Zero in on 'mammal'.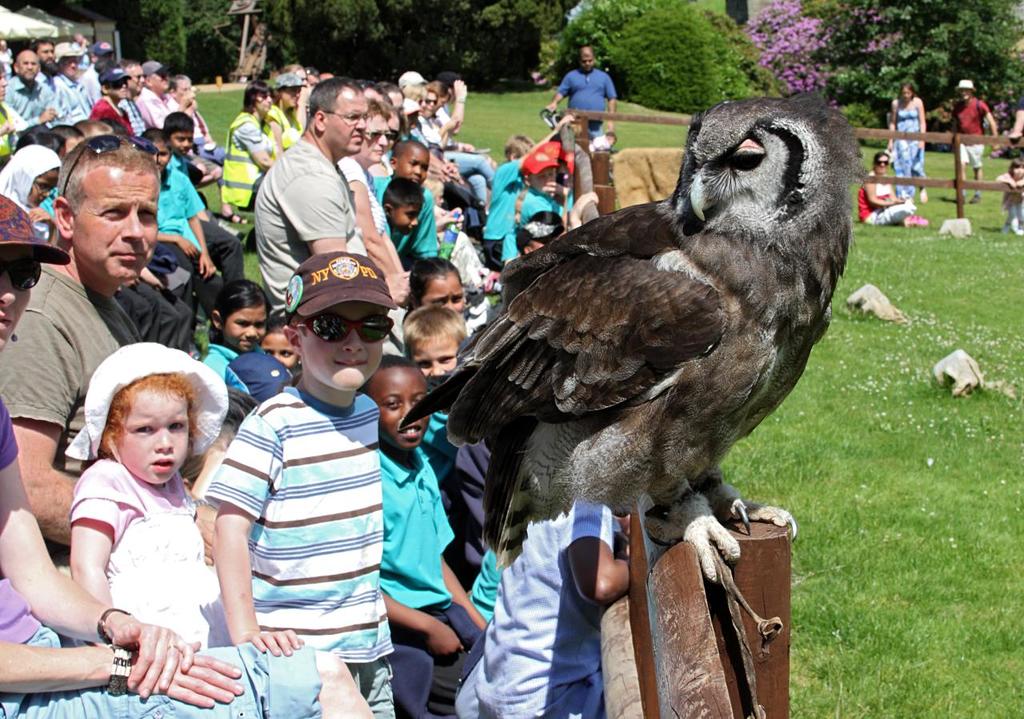
Zeroed in: l=259, t=306, r=302, b=376.
